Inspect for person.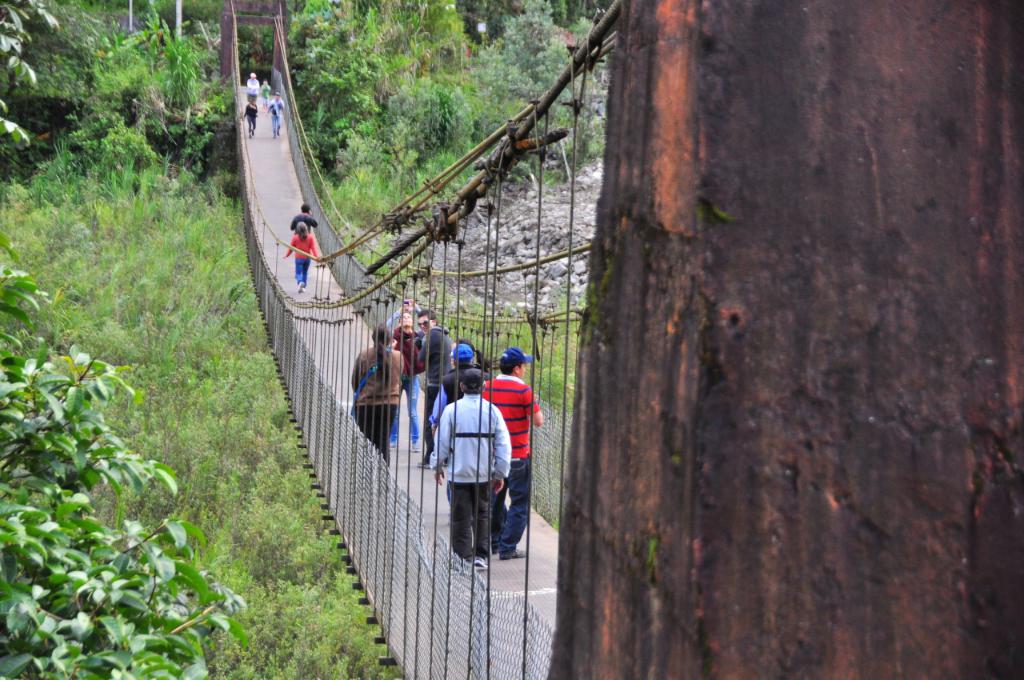
Inspection: left=261, top=81, right=270, bottom=109.
